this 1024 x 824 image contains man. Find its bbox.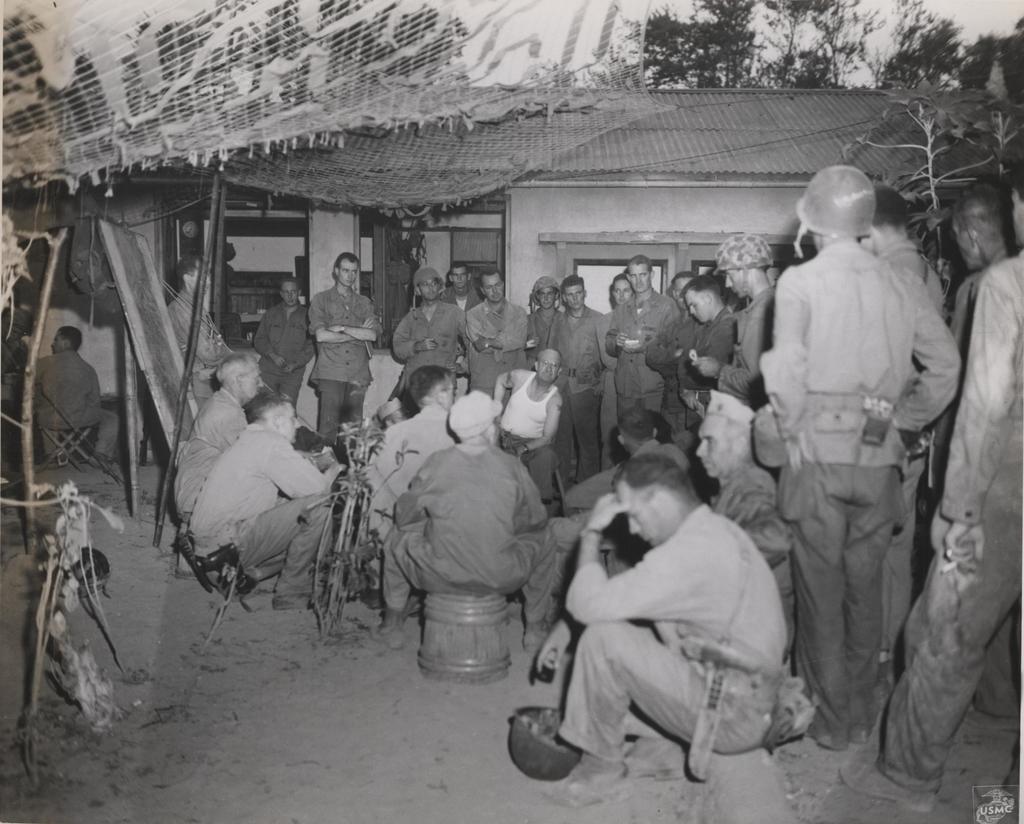
(x1=755, y1=166, x2=963, y2=746).
